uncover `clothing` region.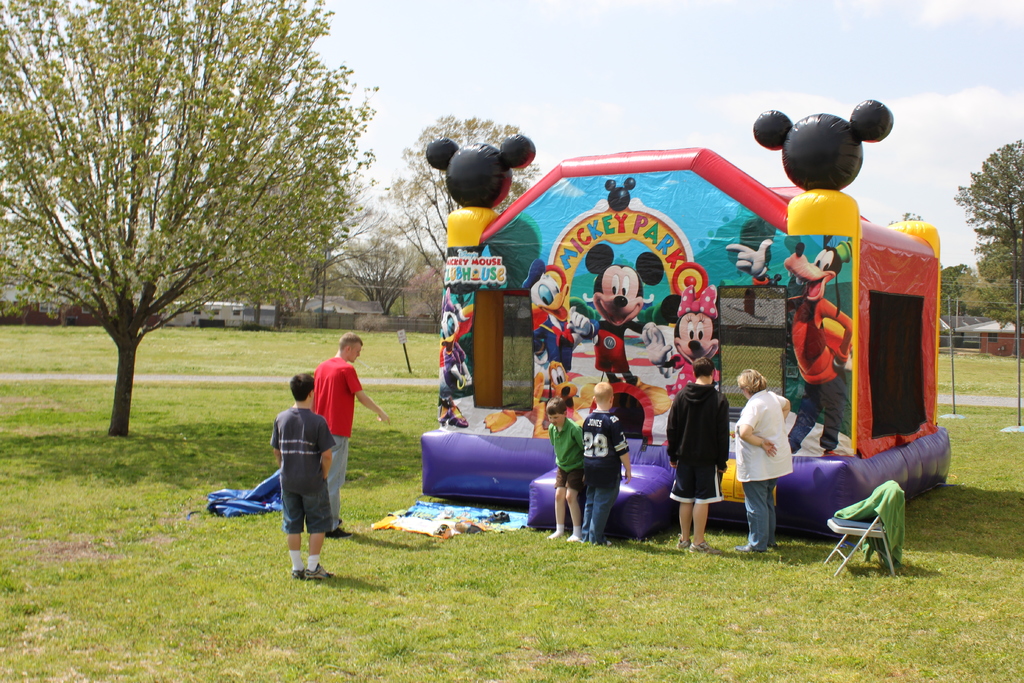
Uncovered: <region>550, 419, 586, 488</region>.
